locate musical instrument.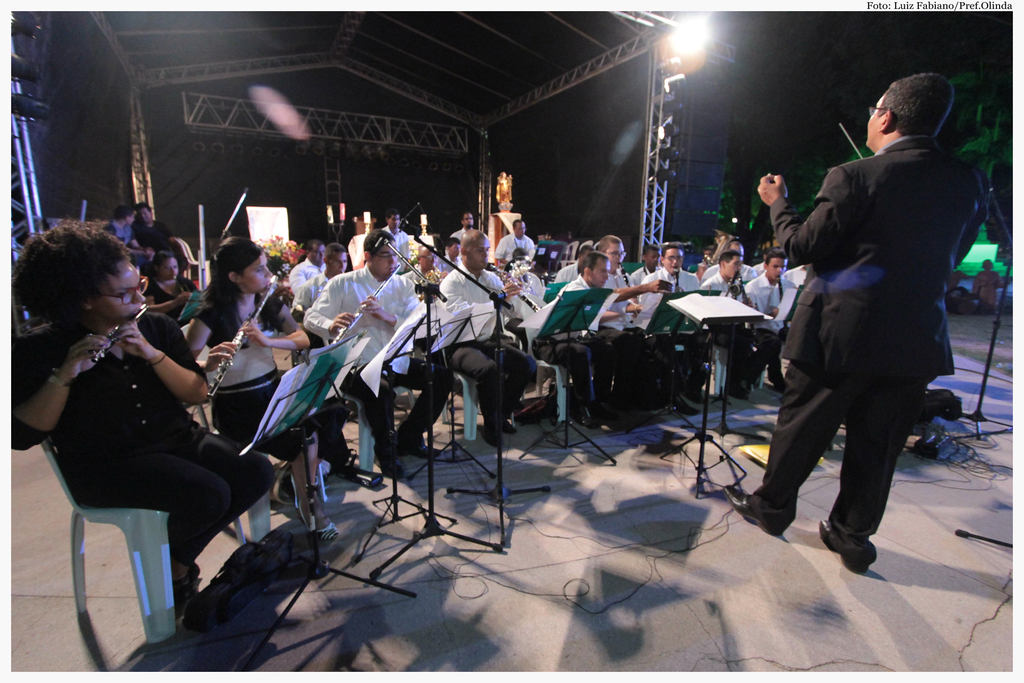
Bounding box: crop(486, 259, 541, 319).
